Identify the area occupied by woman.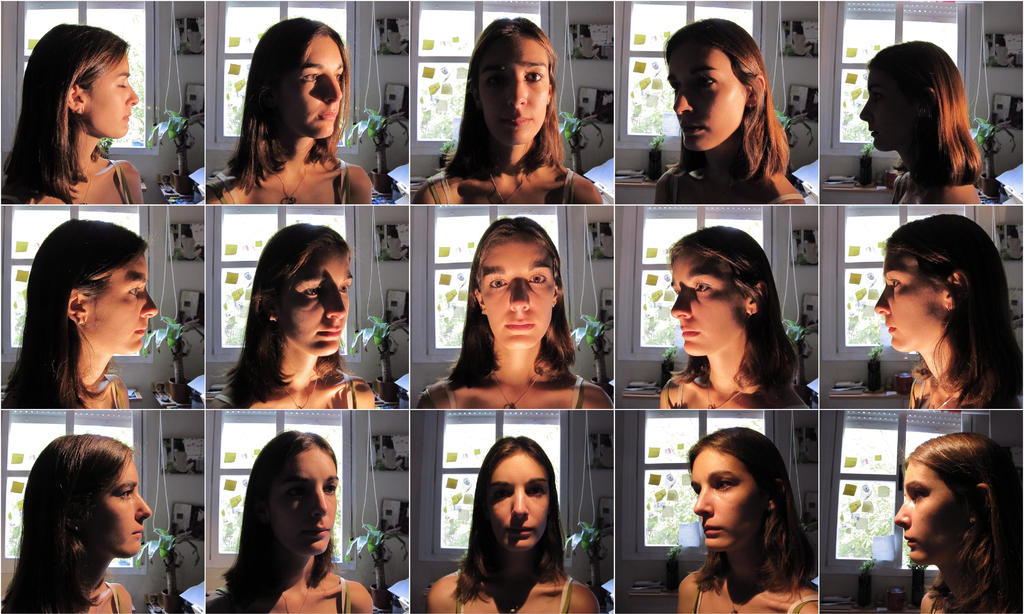
Area: (204,423,372,613).
